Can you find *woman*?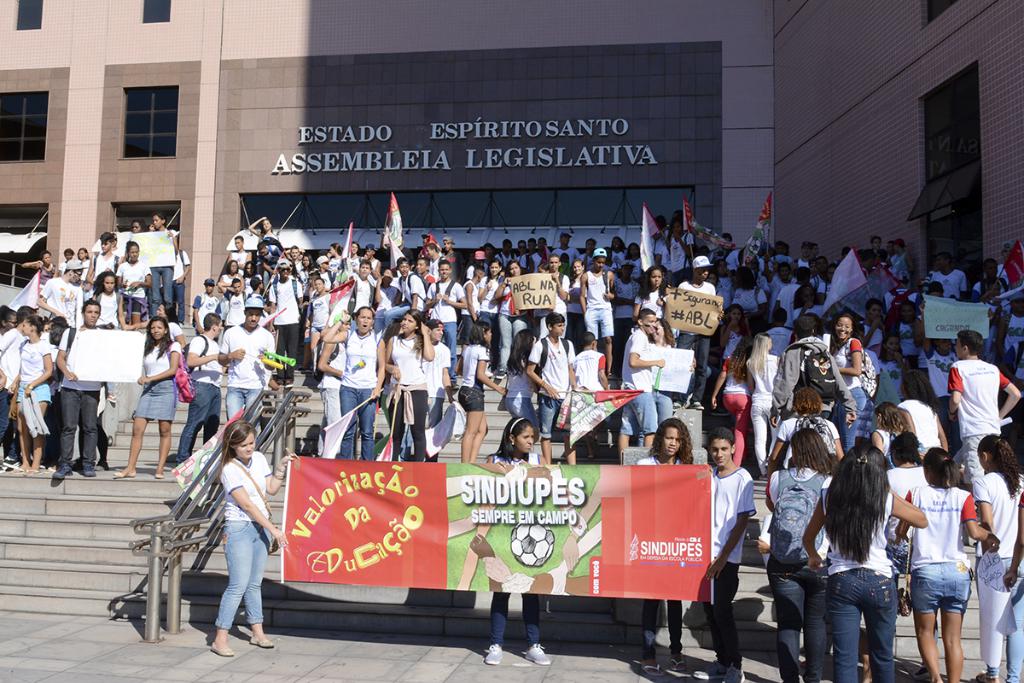
Yes, bounding box: {"left": 243, "top": 267, "right": 256, "bottom": 289}.
